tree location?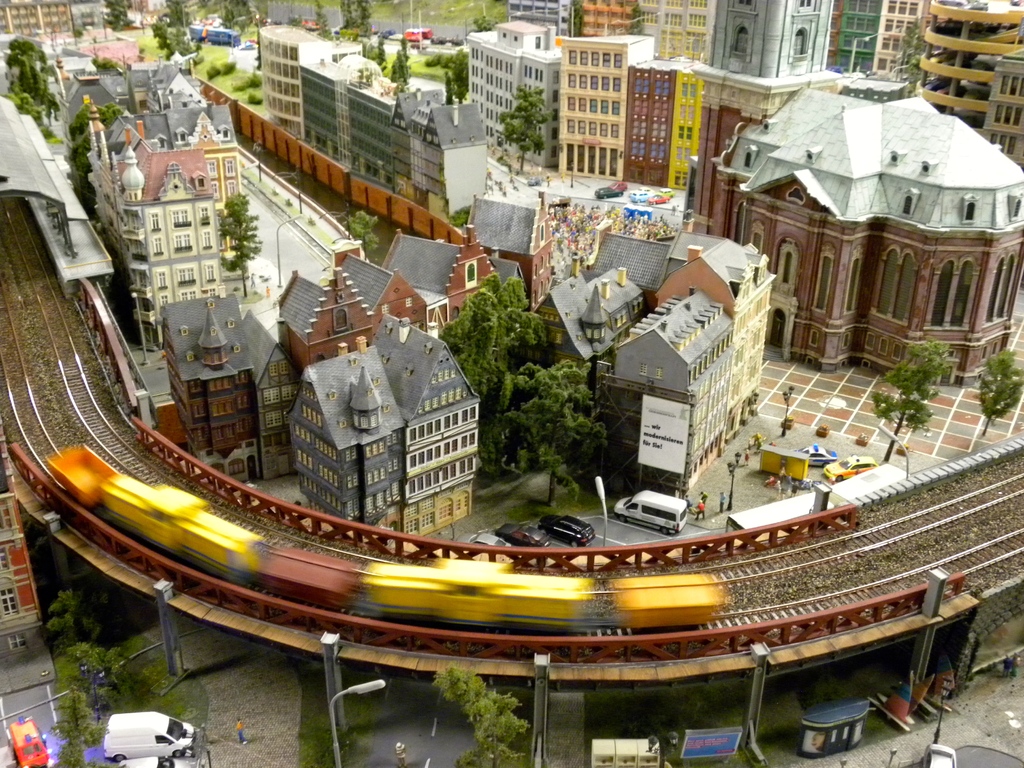
<bbox>344, 214, 387, 254</bbox>
